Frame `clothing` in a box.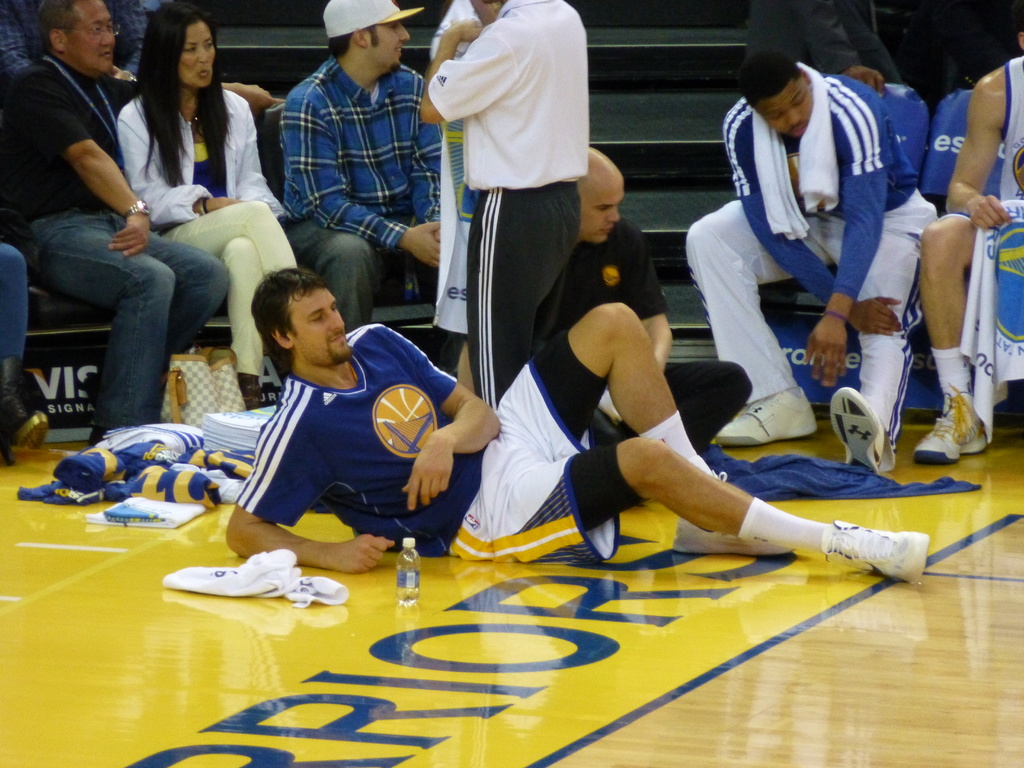
bbox(3, 50, 228, 434).
